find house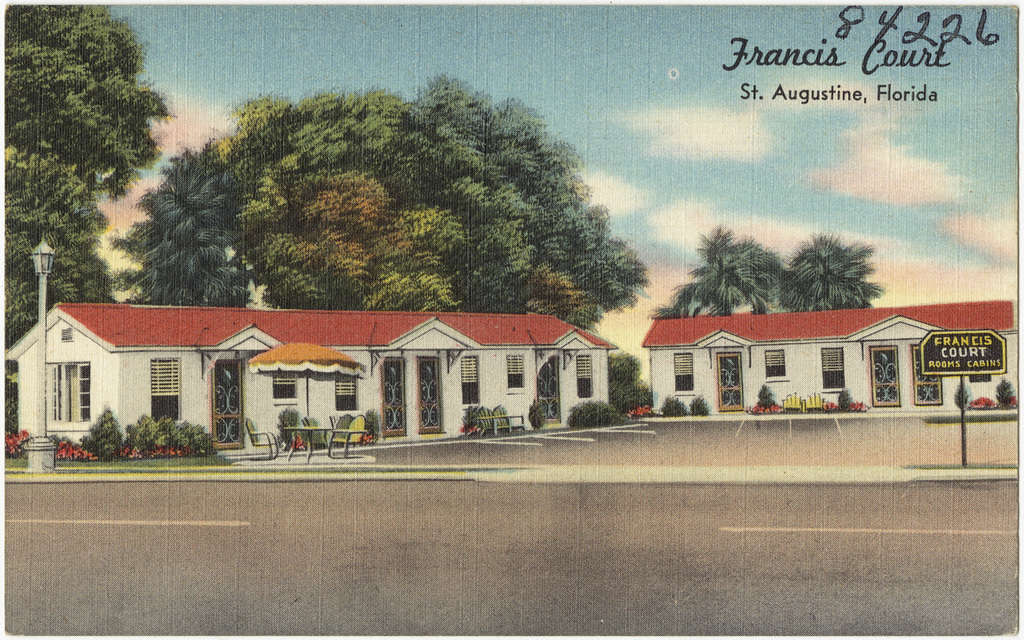
region(641, 293, 1015, 420)
